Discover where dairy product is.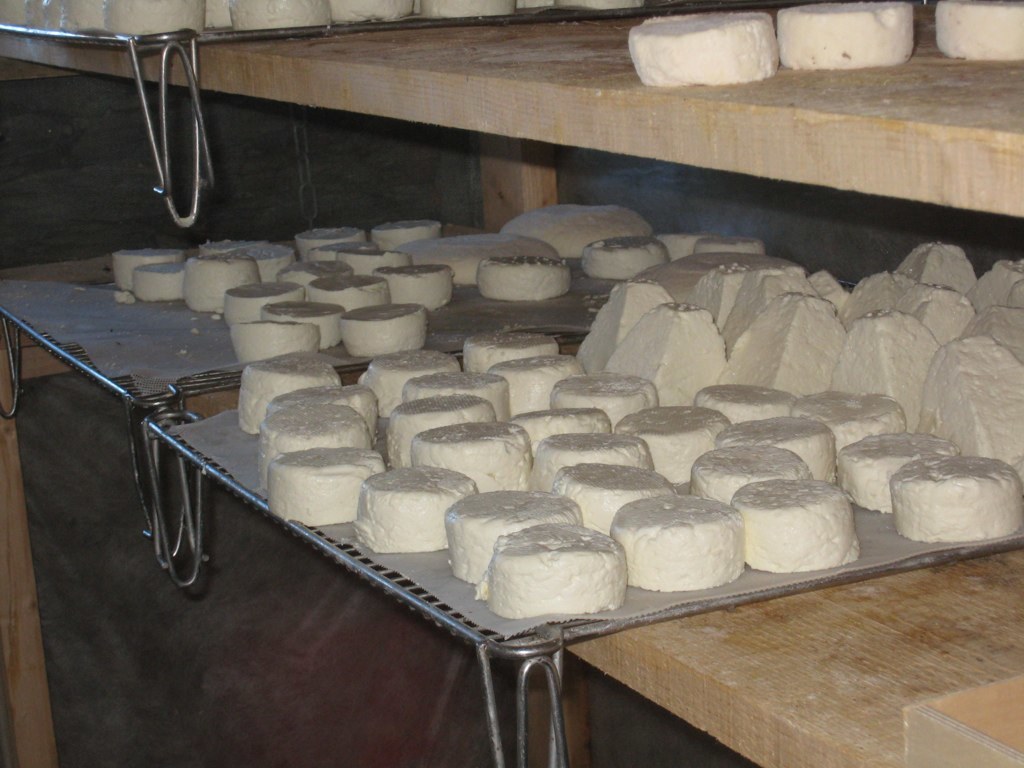
Discovered at x1=61 y1=0 x2=102 y2=46.
